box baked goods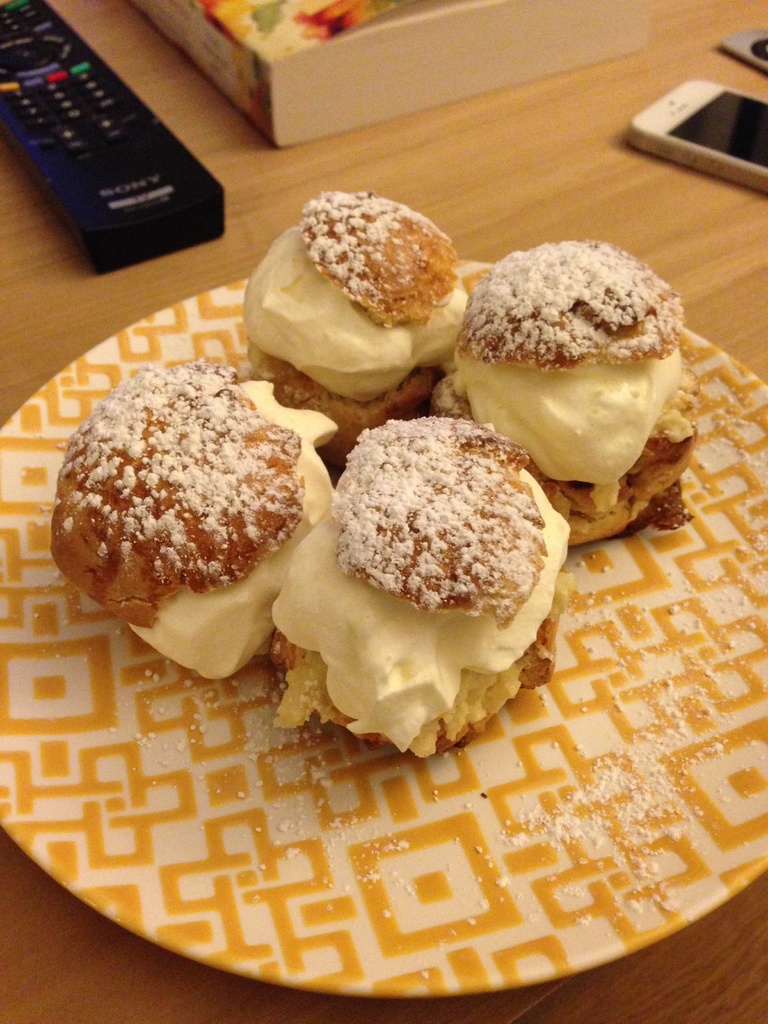
[430,237,714,552]
